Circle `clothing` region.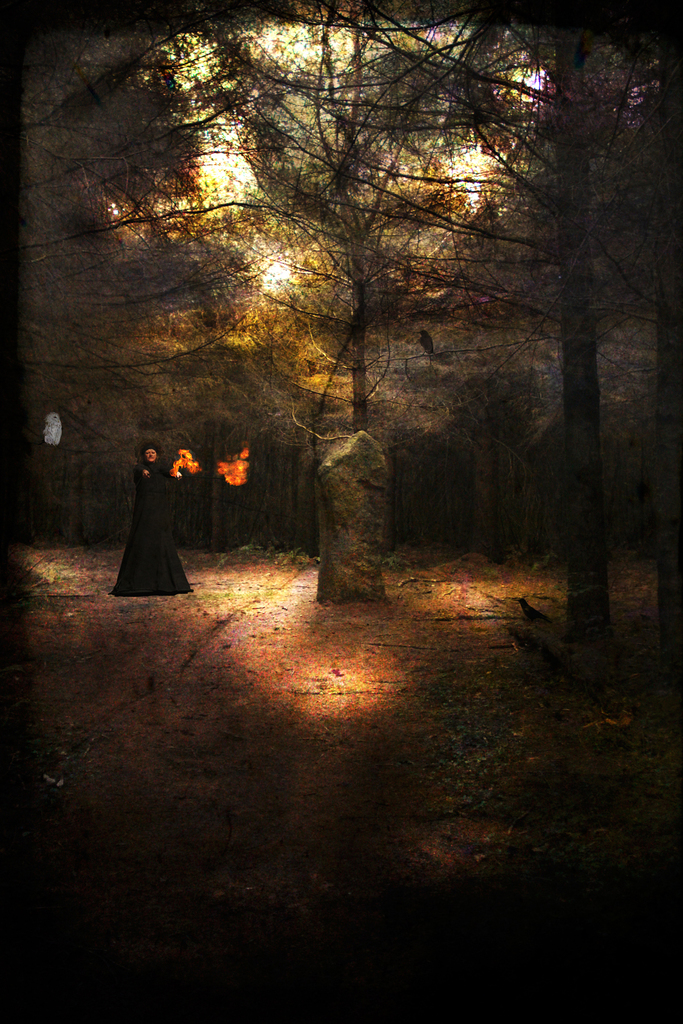
Region: l=107, t=430, r=188, b=592.
